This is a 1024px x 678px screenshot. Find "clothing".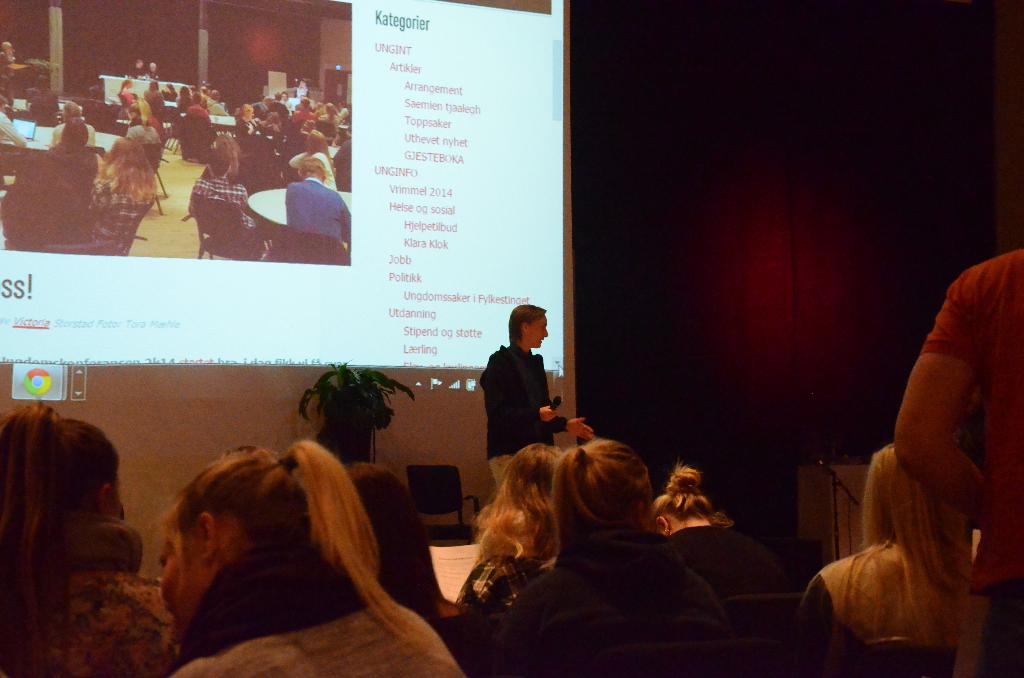
Bounding box: locate(231, 120, 256, 144).
